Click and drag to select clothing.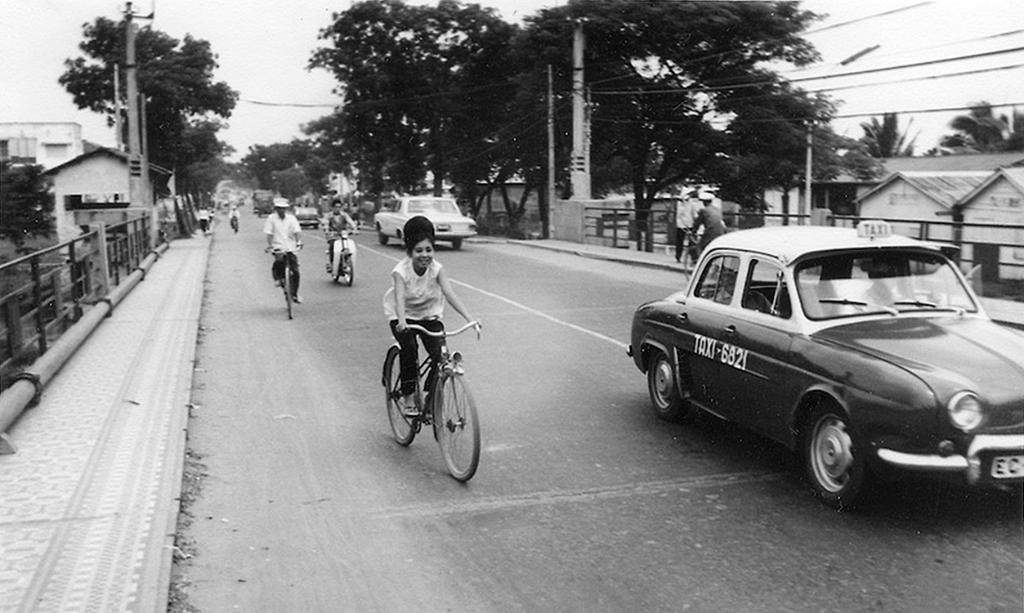
Selection: <box>383,257,450,393</box>.
